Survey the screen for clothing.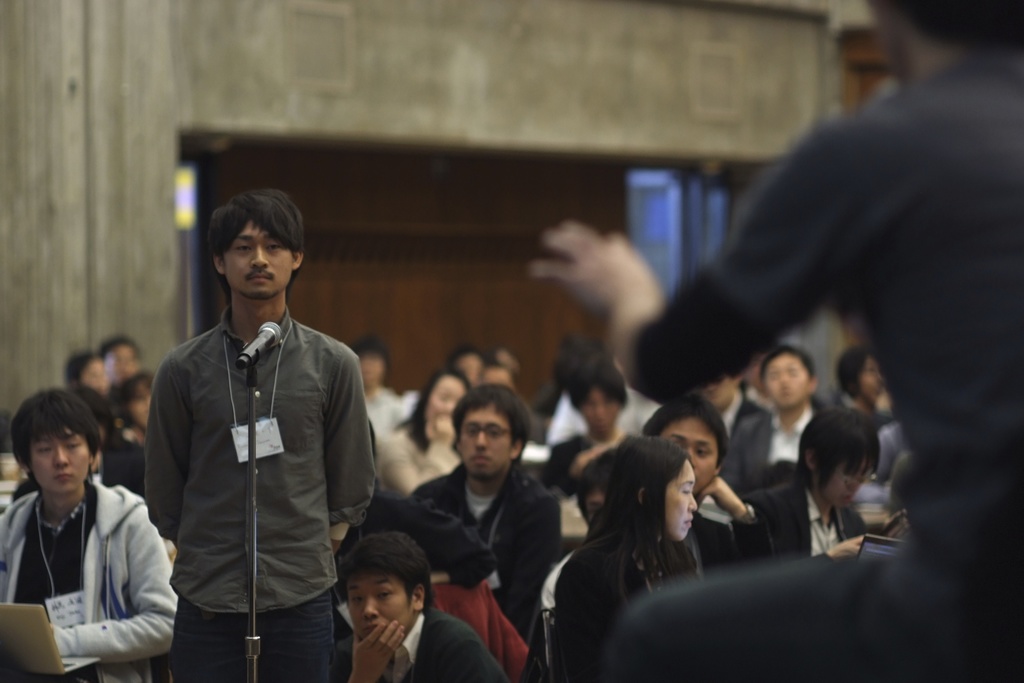
Survey found: crop(551, 539, 696, 682).
